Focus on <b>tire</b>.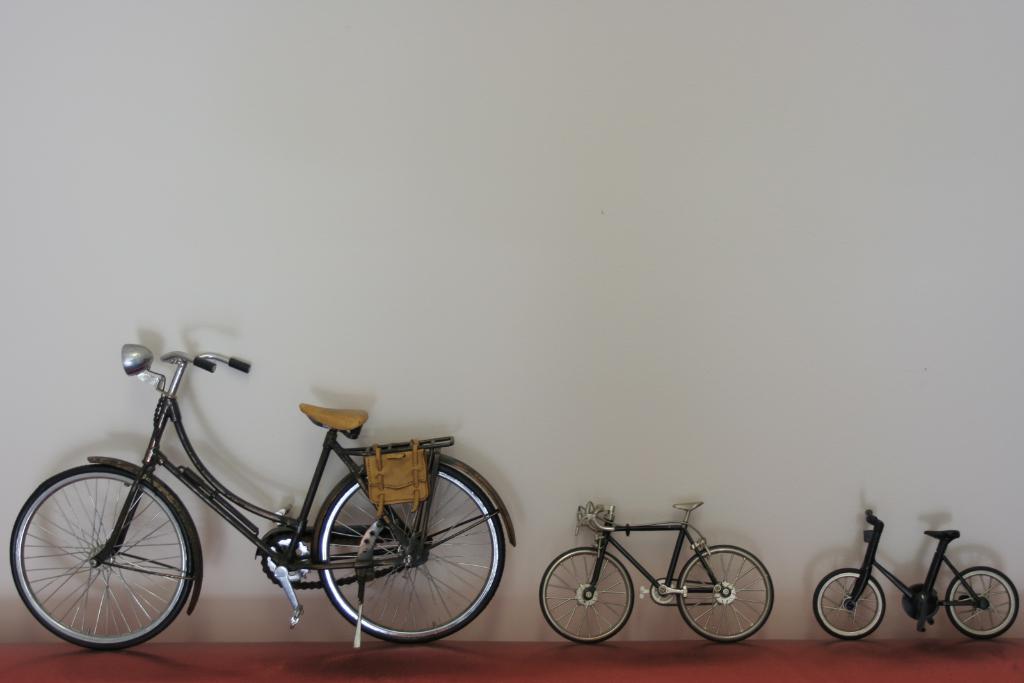
Focused at bbox(677, 543, 777, 643).
